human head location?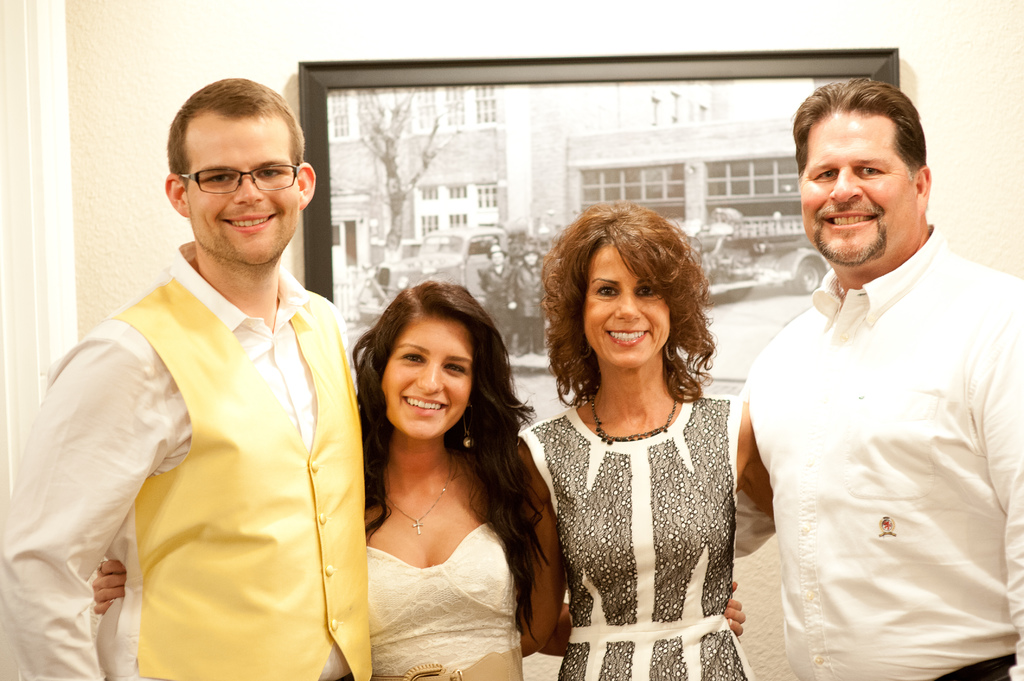
[left=563, top=200, right=690, bottom=371]
